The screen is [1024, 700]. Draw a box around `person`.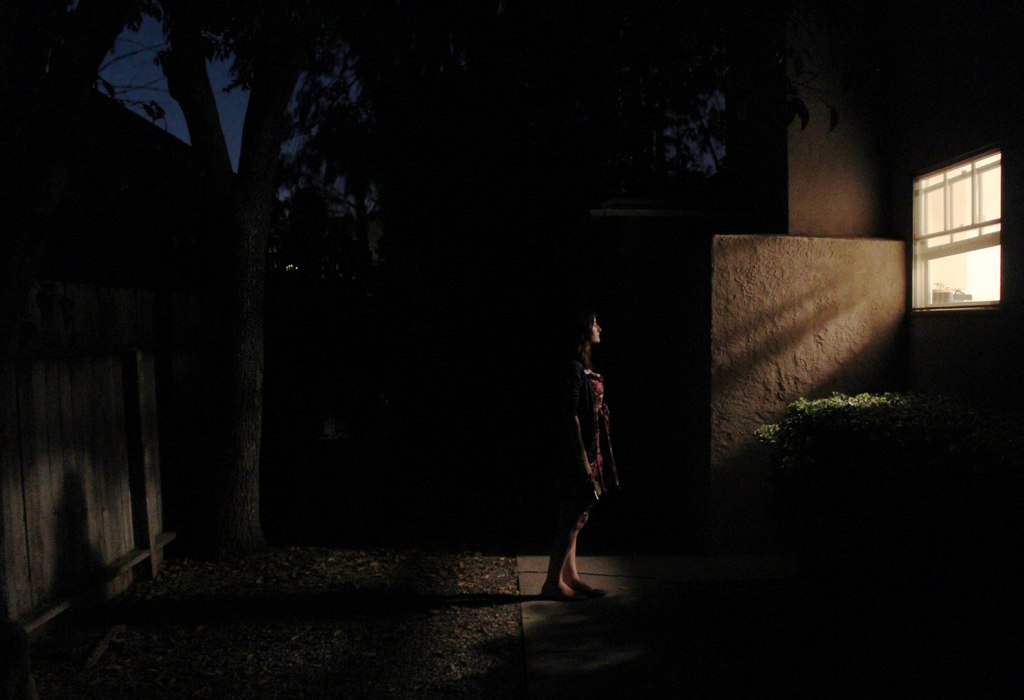
left=552, top=297, right=634, bottom=588.
